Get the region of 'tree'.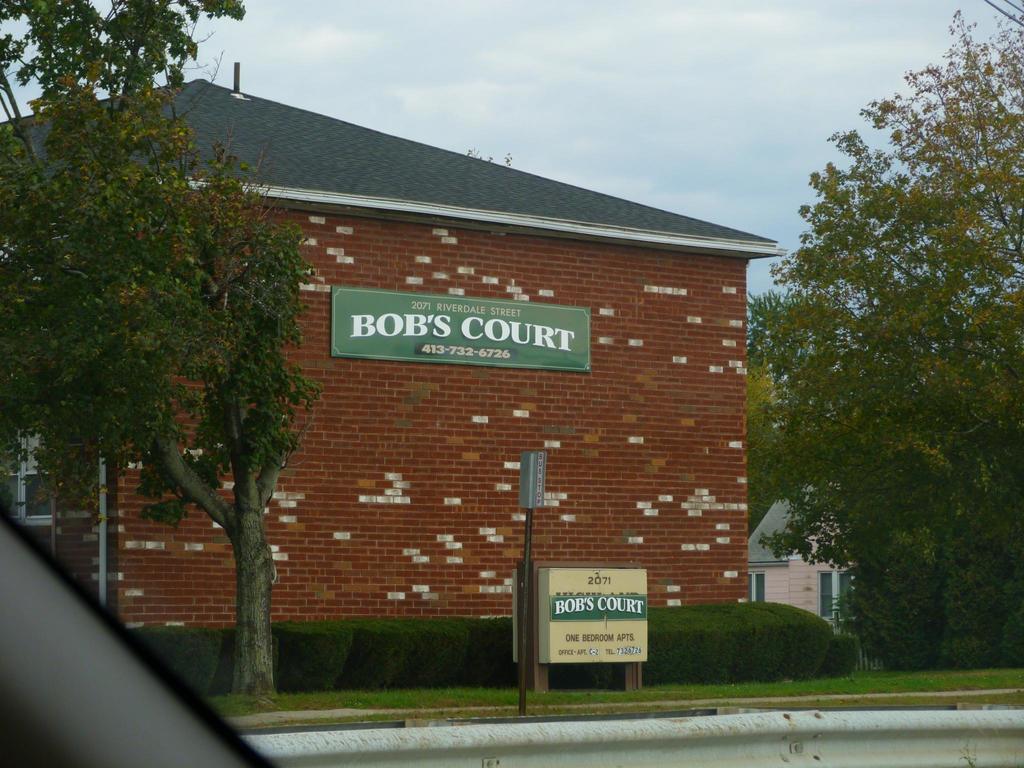
{"left": 0, "top": 0, "right": 325, "bottom": 701}.
